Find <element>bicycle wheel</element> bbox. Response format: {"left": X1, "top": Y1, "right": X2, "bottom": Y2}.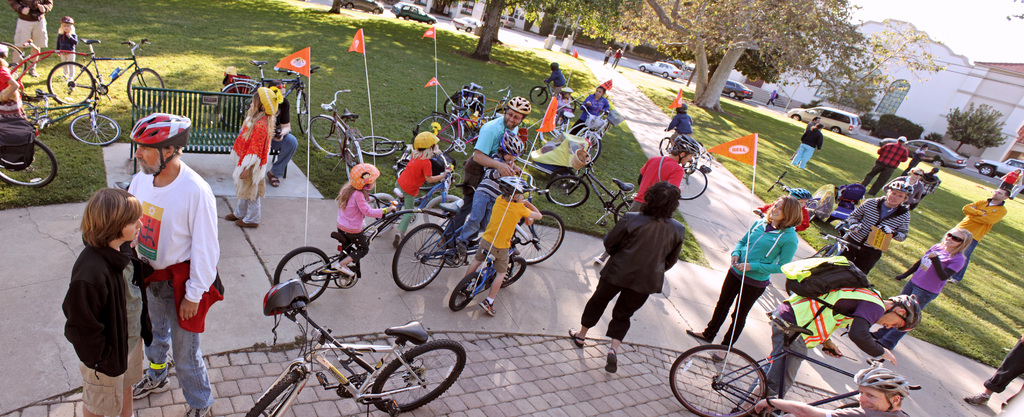
{"left": 515, "top": 211, "right": 568, "bottom": 260}.
